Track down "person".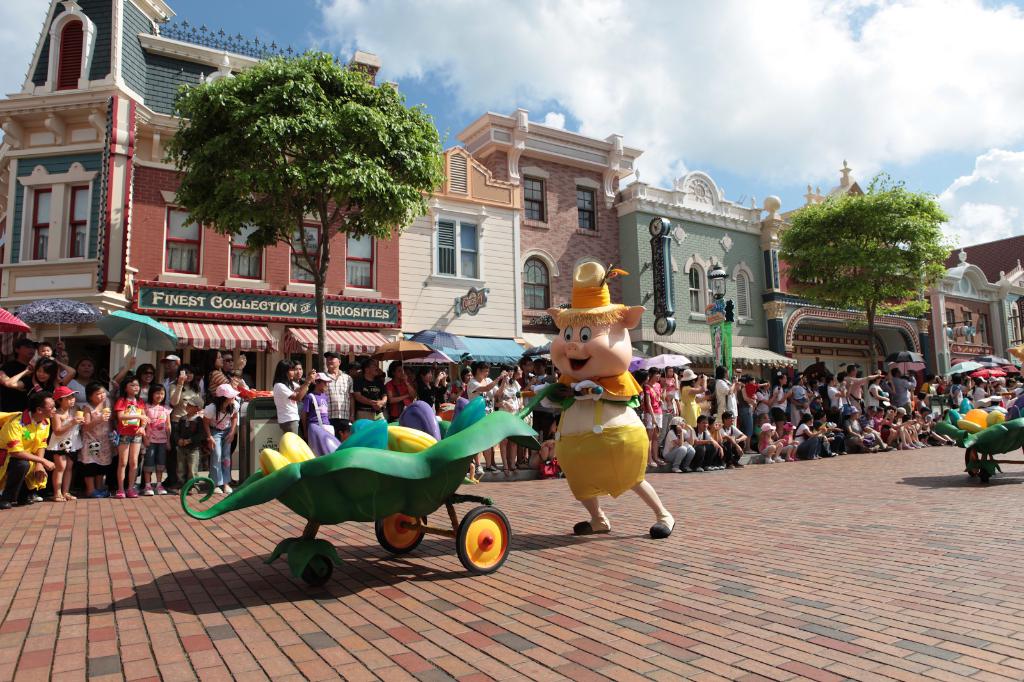
Tracked to 665, 413, 696, 472.
